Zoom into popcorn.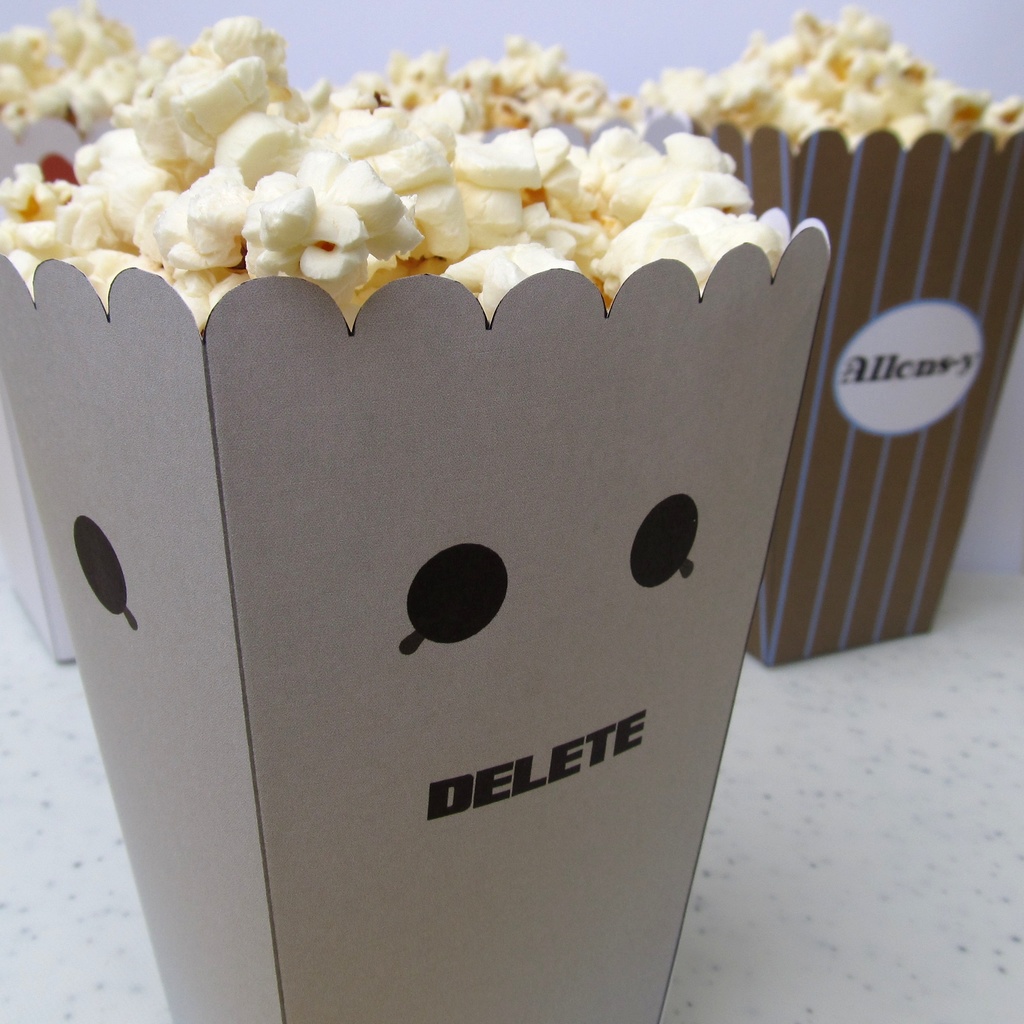
Zoom target: BBox(5, 10, 783, 328).
